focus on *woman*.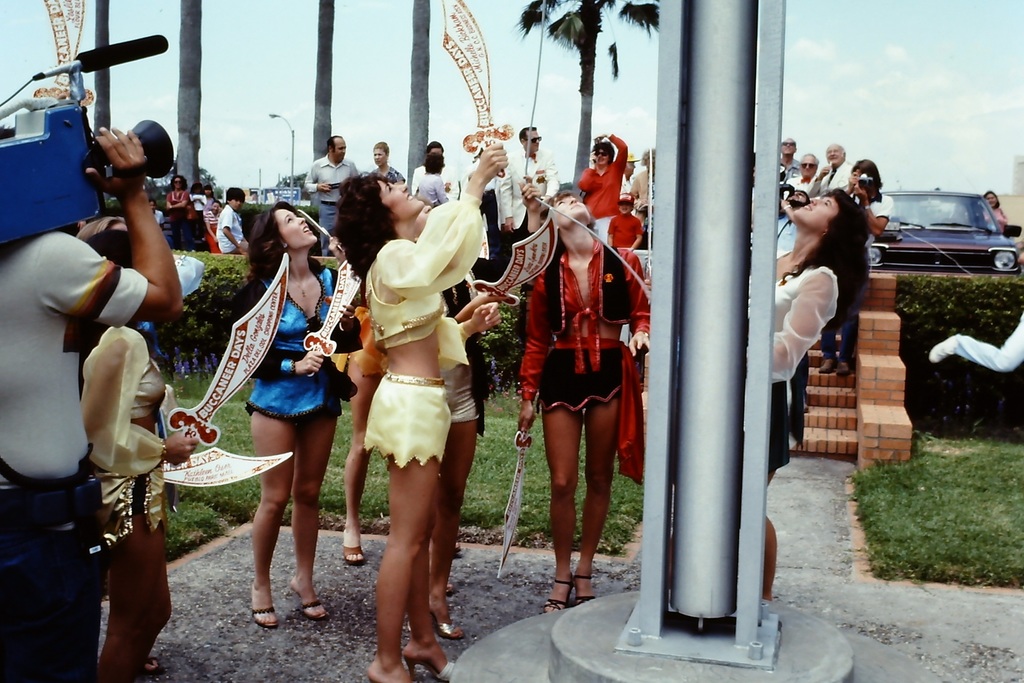
Focused at x1=515, y1=190, x2=650, y2=622.
